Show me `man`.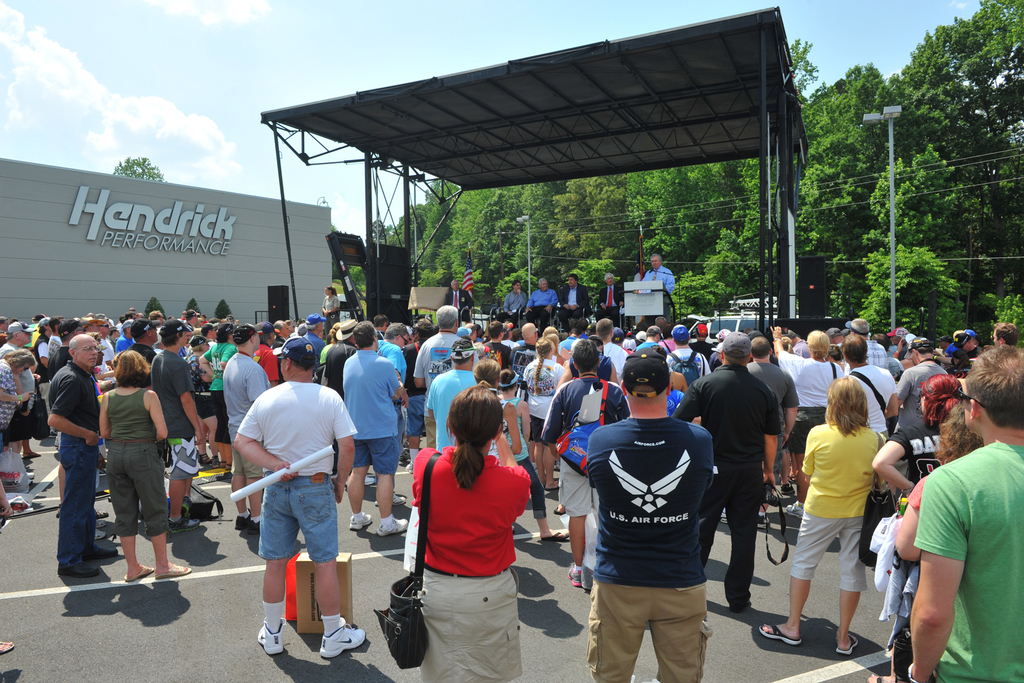
`man` is here: <region>844, 336, 899, 436</region>.
